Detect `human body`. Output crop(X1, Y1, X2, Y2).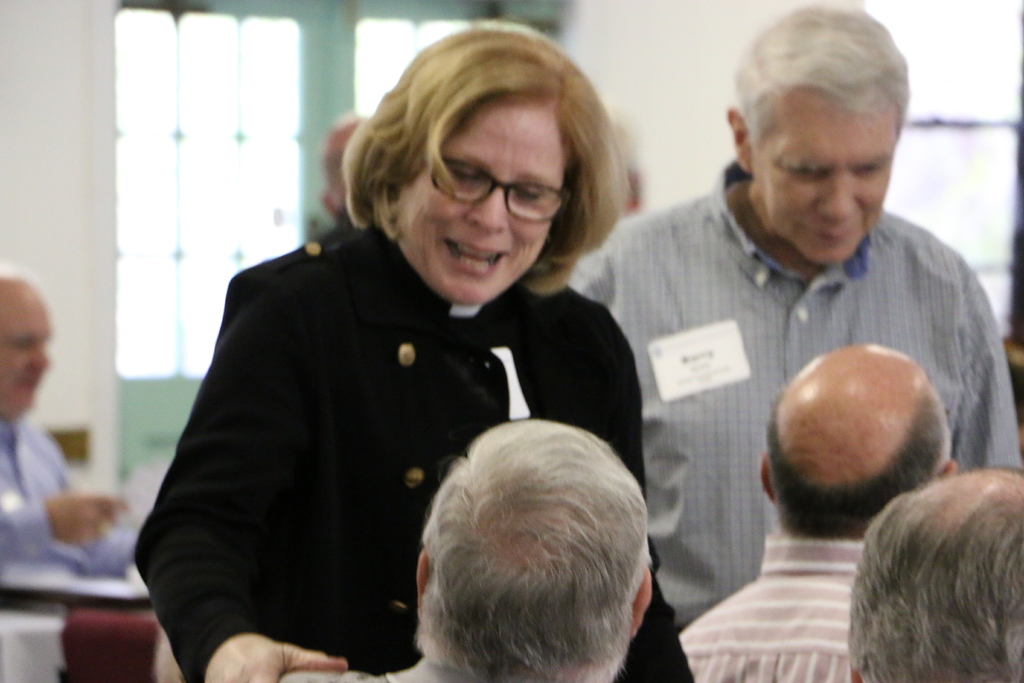
crop(566, 156, 1023, 617).
